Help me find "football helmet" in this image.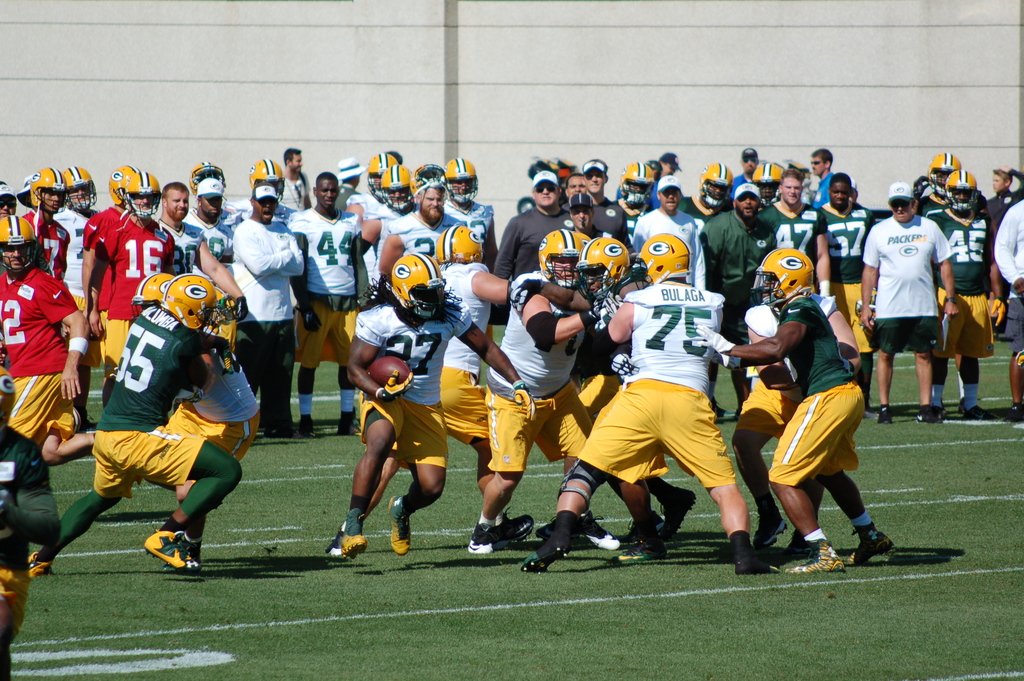
Found it: crop(945, 168, 980, 212).
